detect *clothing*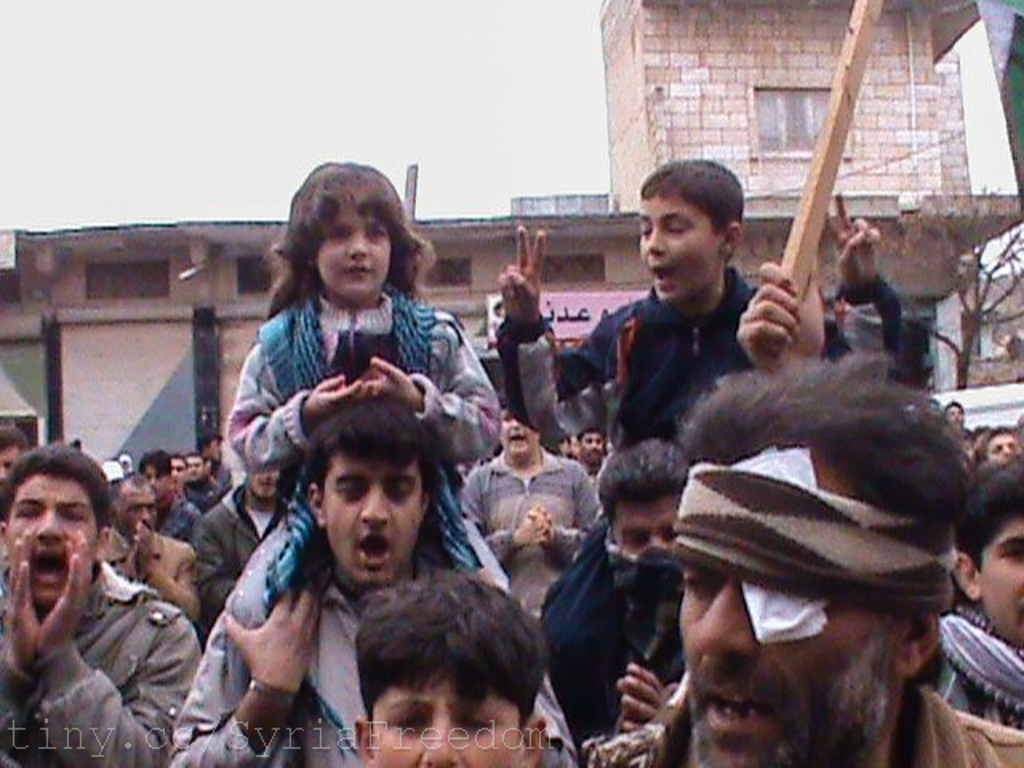
[595,704,1022,766]
